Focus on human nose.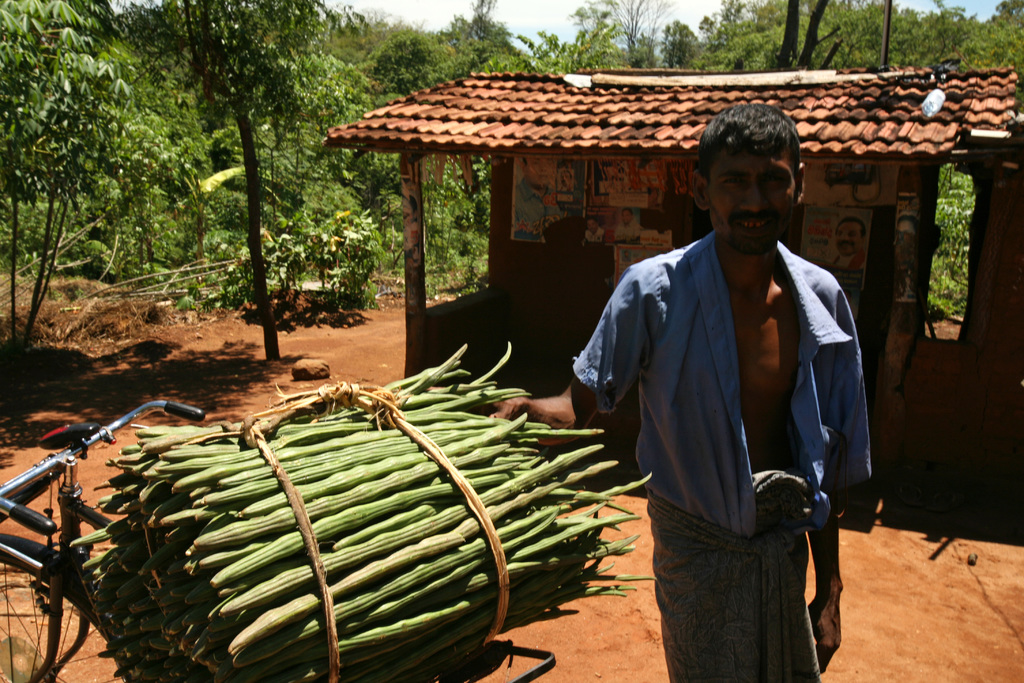
Focused at (x1=740, y1=174, x2=767, y2=210).
